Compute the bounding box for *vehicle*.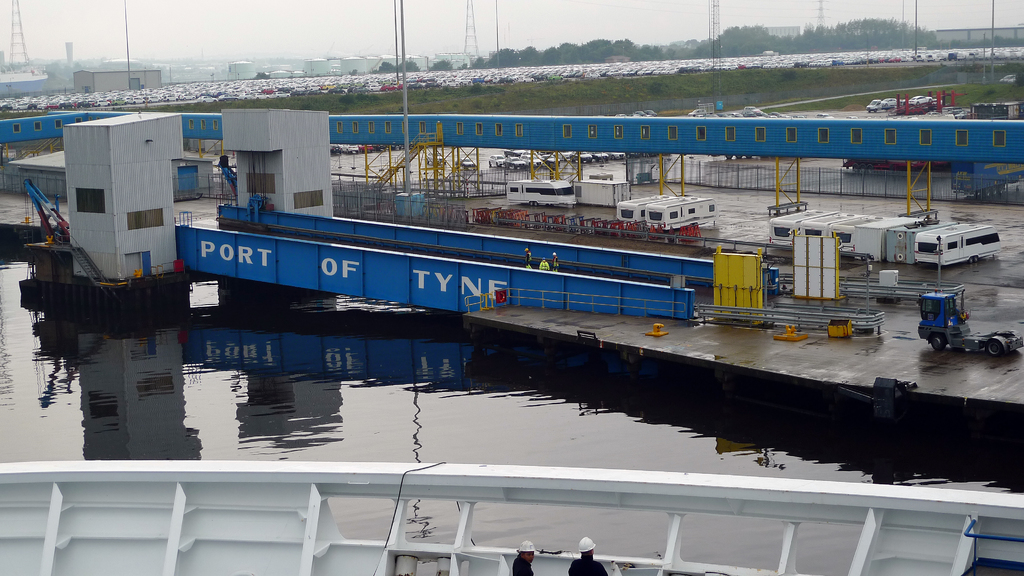
bbox(932, 223, 1008, 264).
